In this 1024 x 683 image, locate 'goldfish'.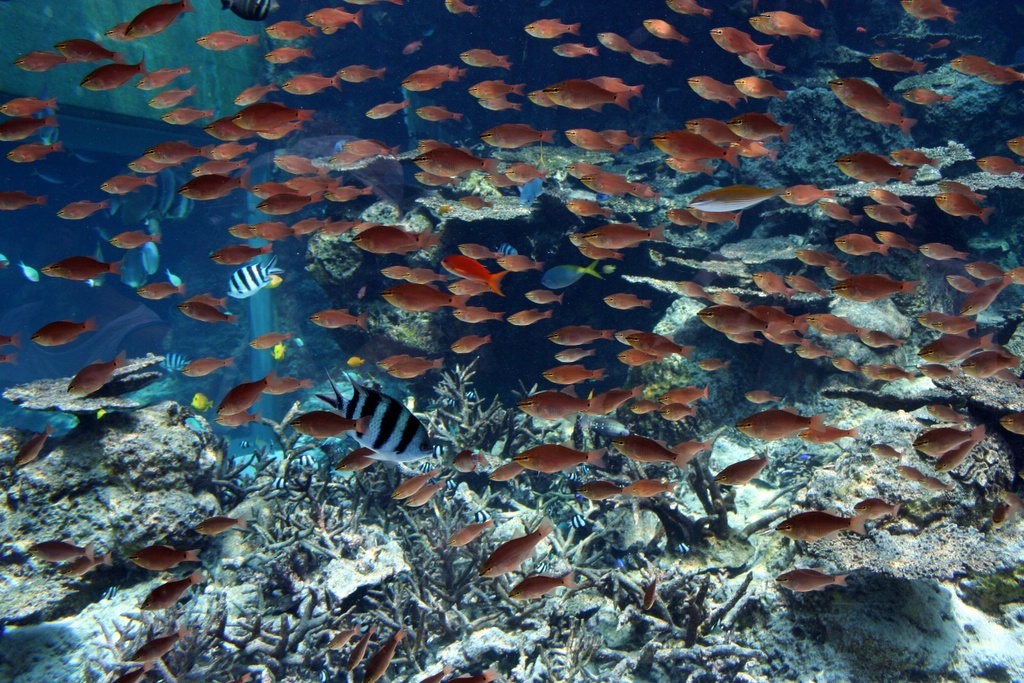
Bounding box: box=[265, 48, 313, 68].
